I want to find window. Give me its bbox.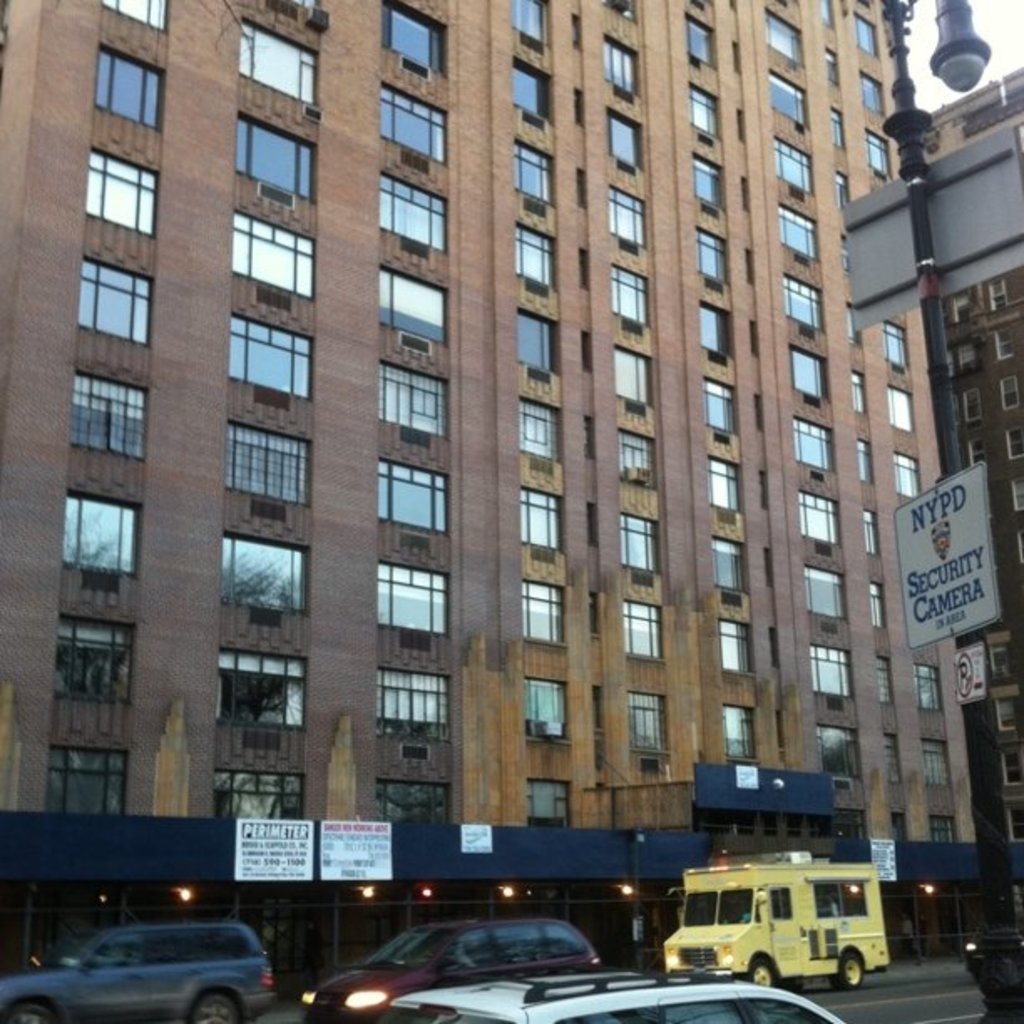
[left=601, top=124, right=644, bottom=157].
